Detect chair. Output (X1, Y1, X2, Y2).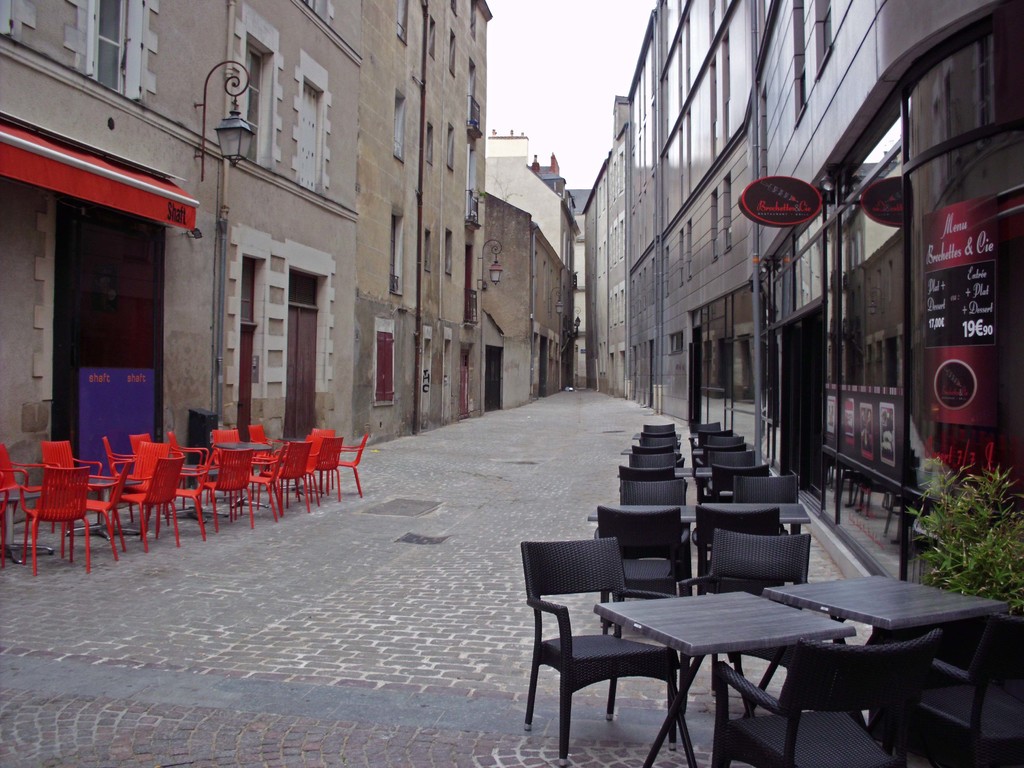
(194, 448, 257, 534).
